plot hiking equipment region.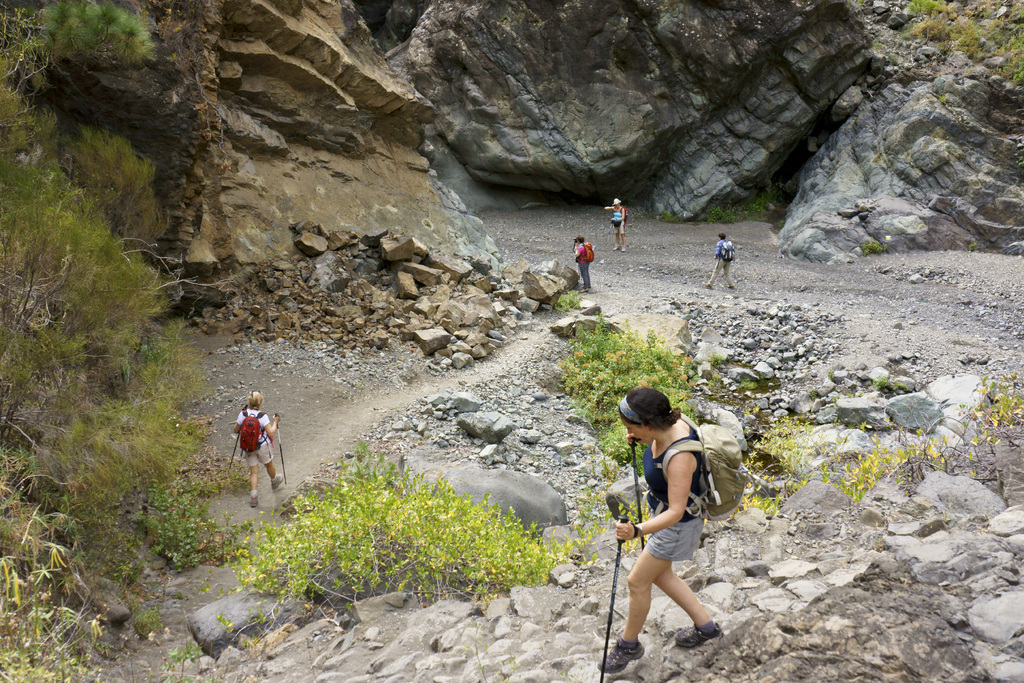
Plotted at [x1=600, y1=516, x2=625, y2=682].
